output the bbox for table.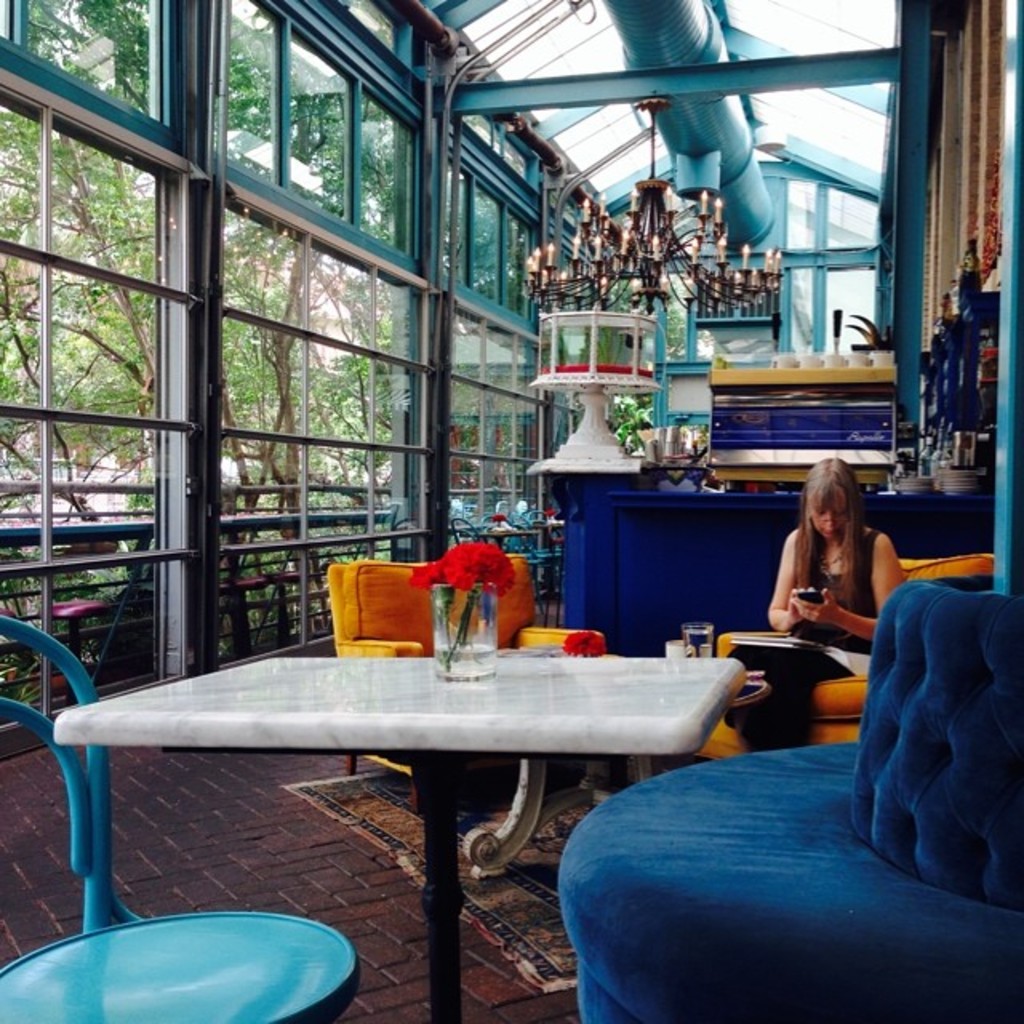
x1=58, y1=650, x2=754, y2=1021.
